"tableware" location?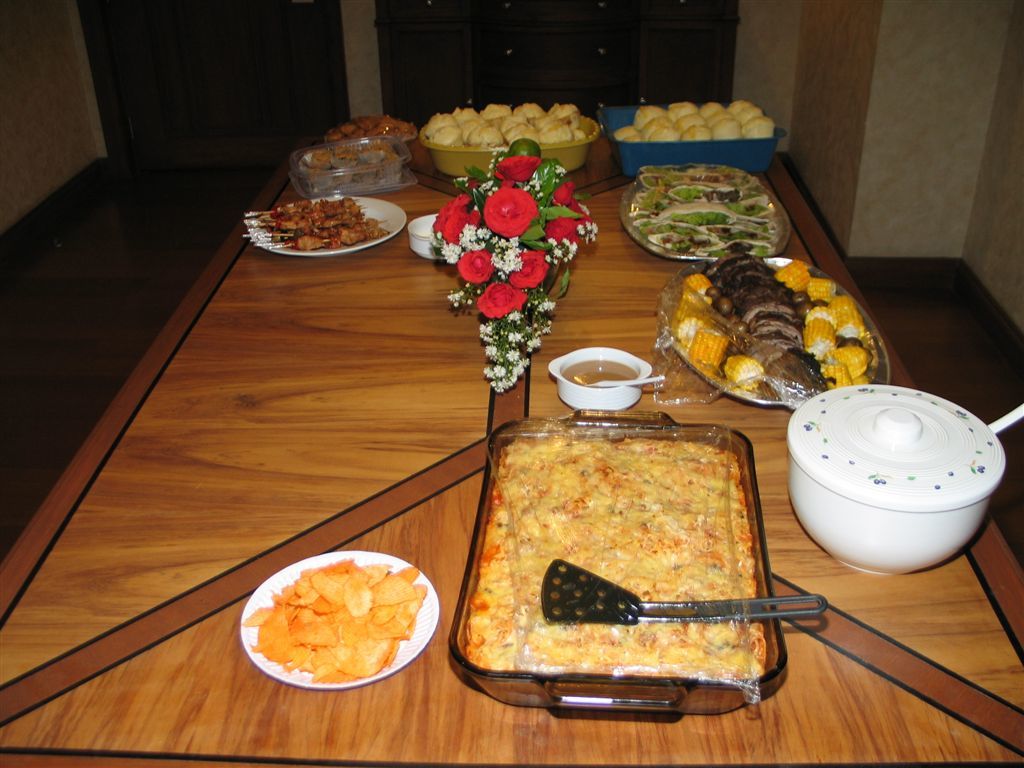
(238,552,443,688)
